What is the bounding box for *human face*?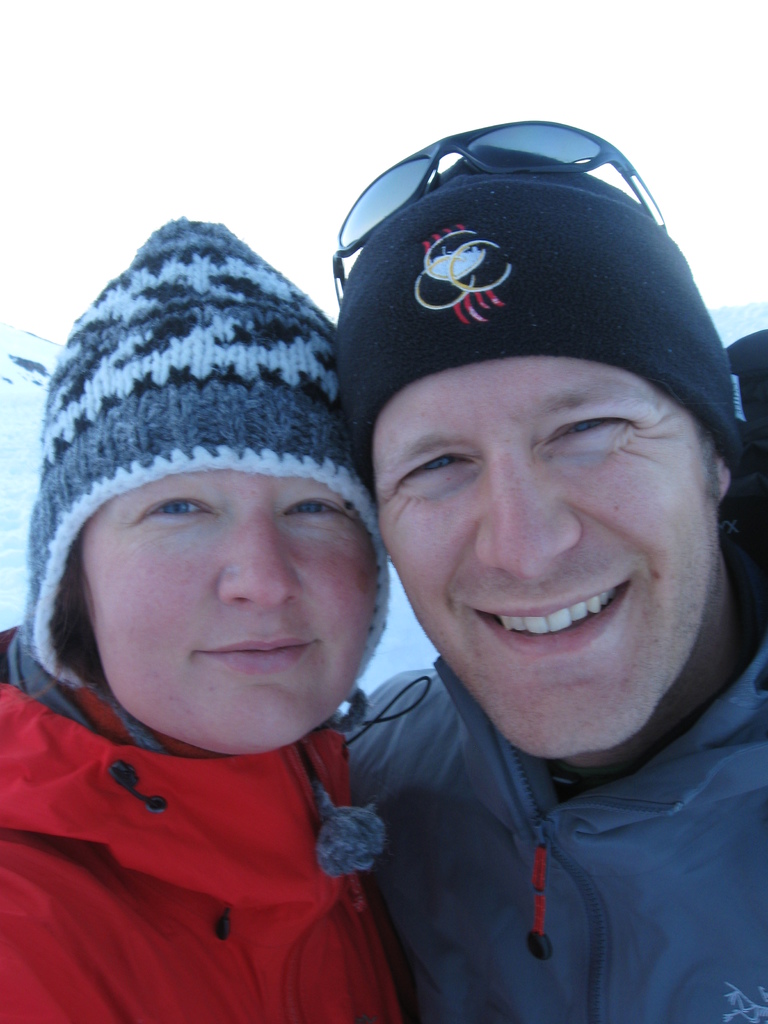
[x1=370, y1=361, x2=709, y2=762].
